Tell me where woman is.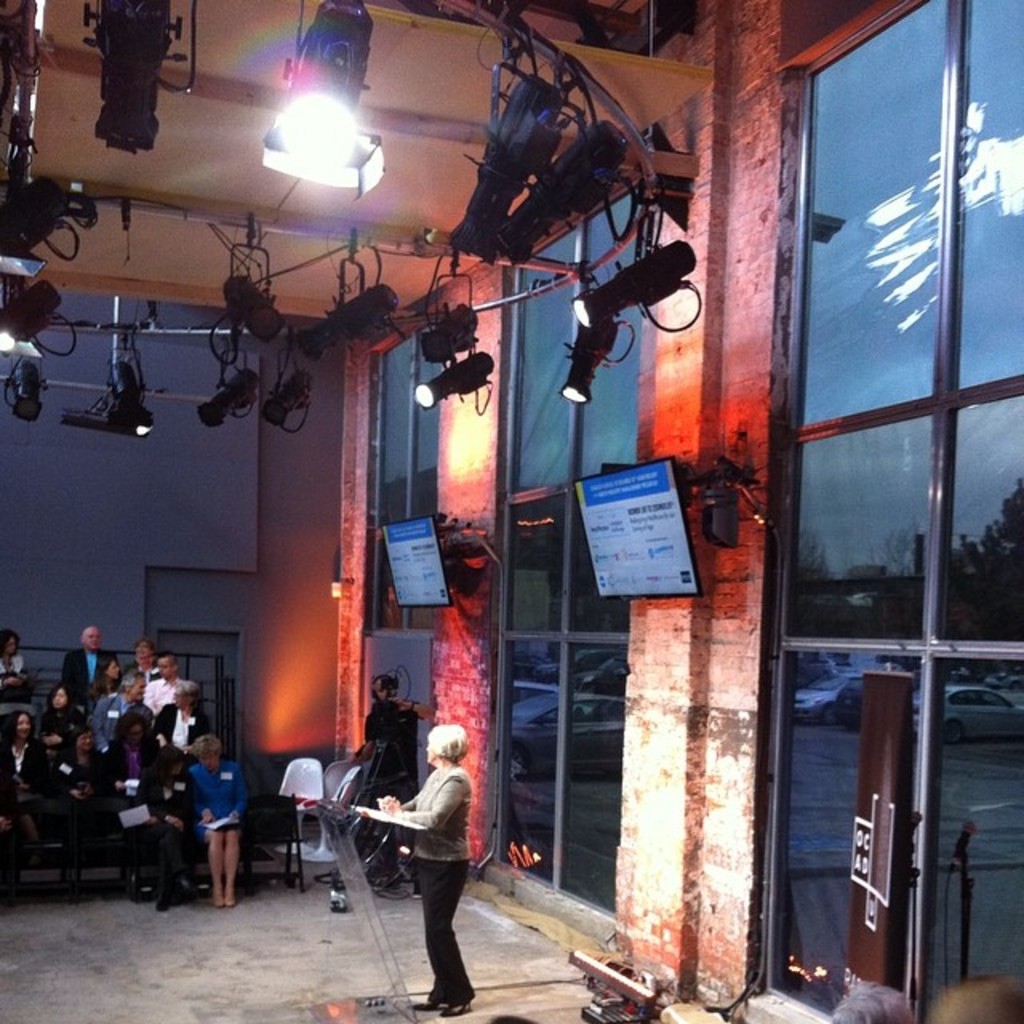
woman is at <bbox>374, 725, 477, 1022</bbox>.
